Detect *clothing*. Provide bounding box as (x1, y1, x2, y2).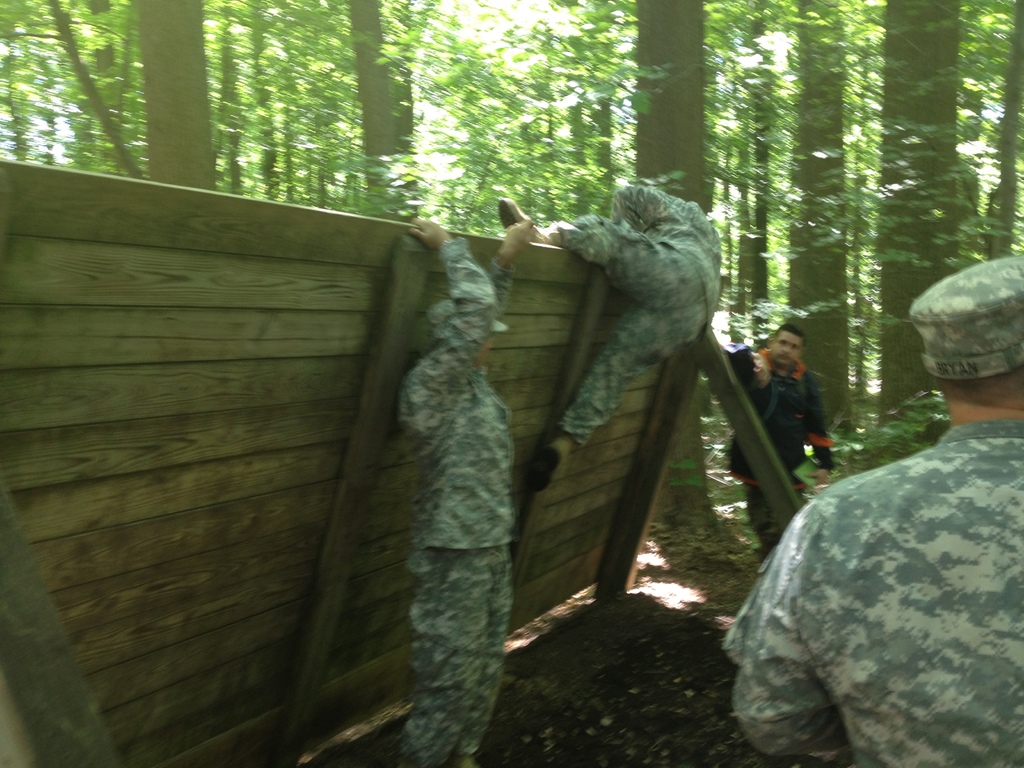
(405, 246, 500, 767).
